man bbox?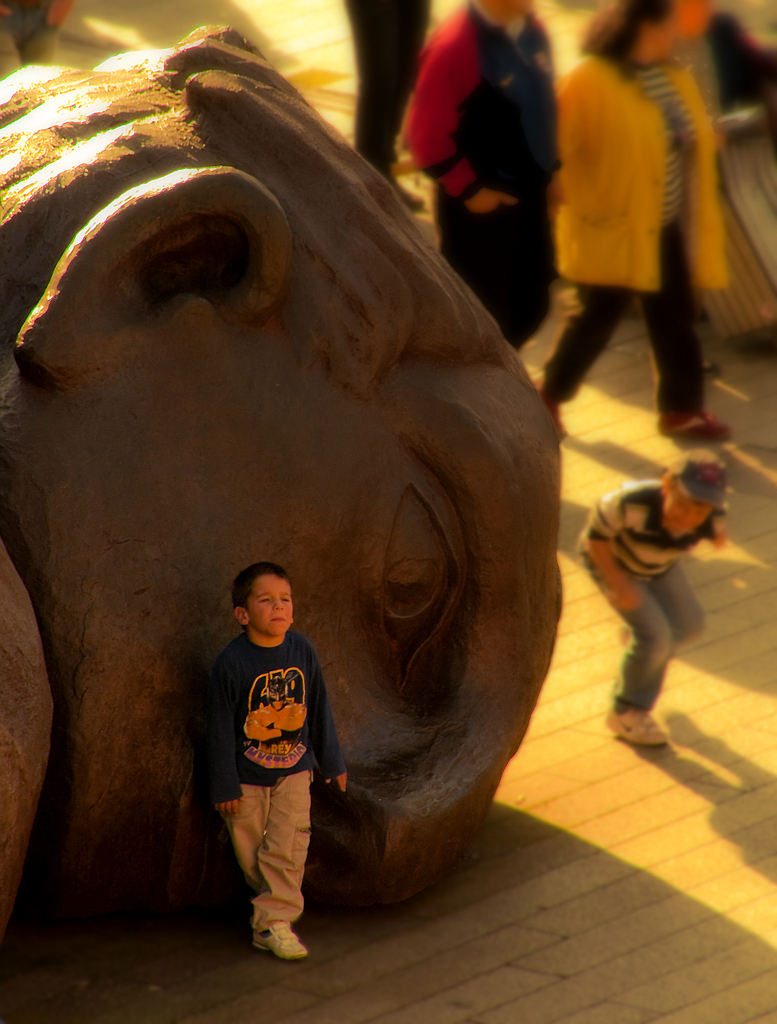
l=392, t=0, r=556, b=346
